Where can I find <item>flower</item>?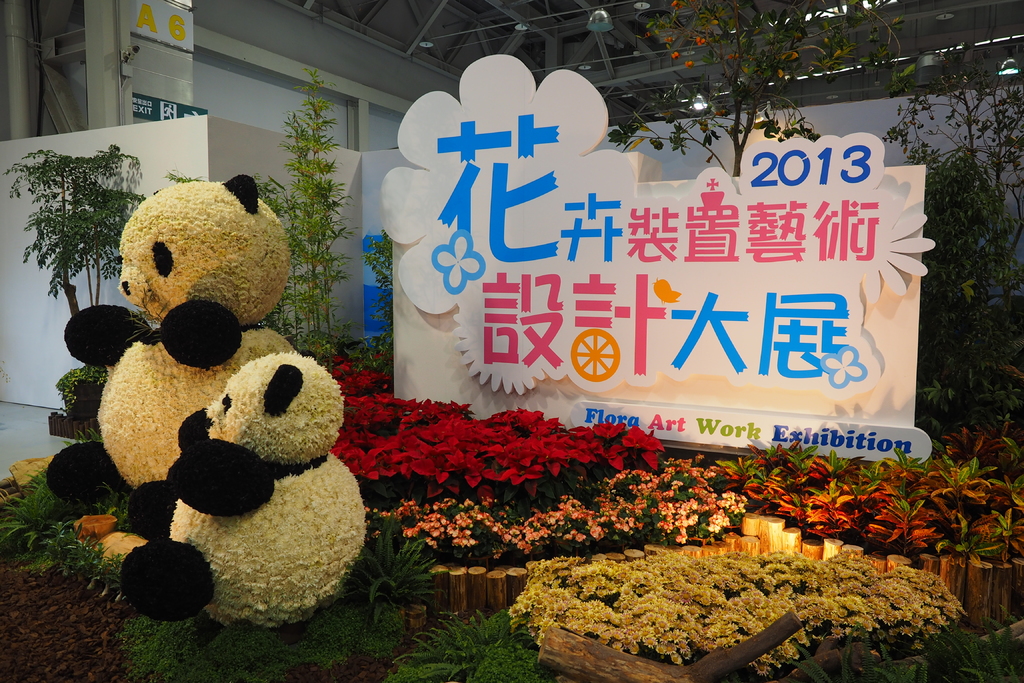
You can find it at (left=684, top=58, right=694, bottom=69).
